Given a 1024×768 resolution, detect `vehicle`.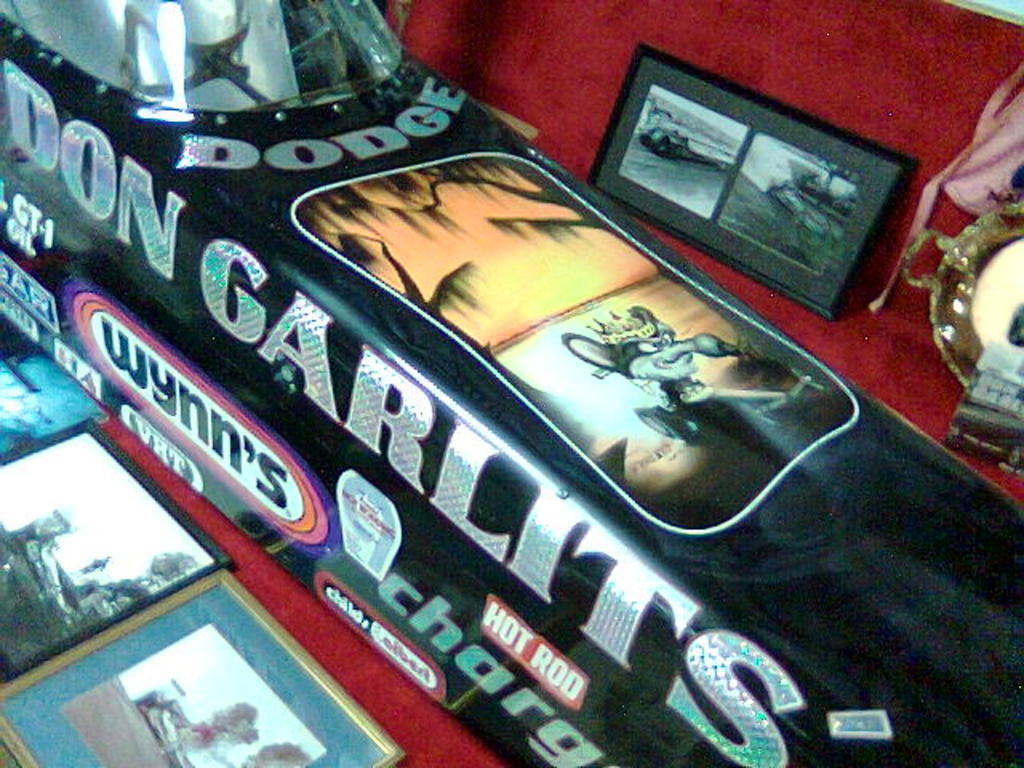
[x1=630, y1=110, x2=728, y2=162].
